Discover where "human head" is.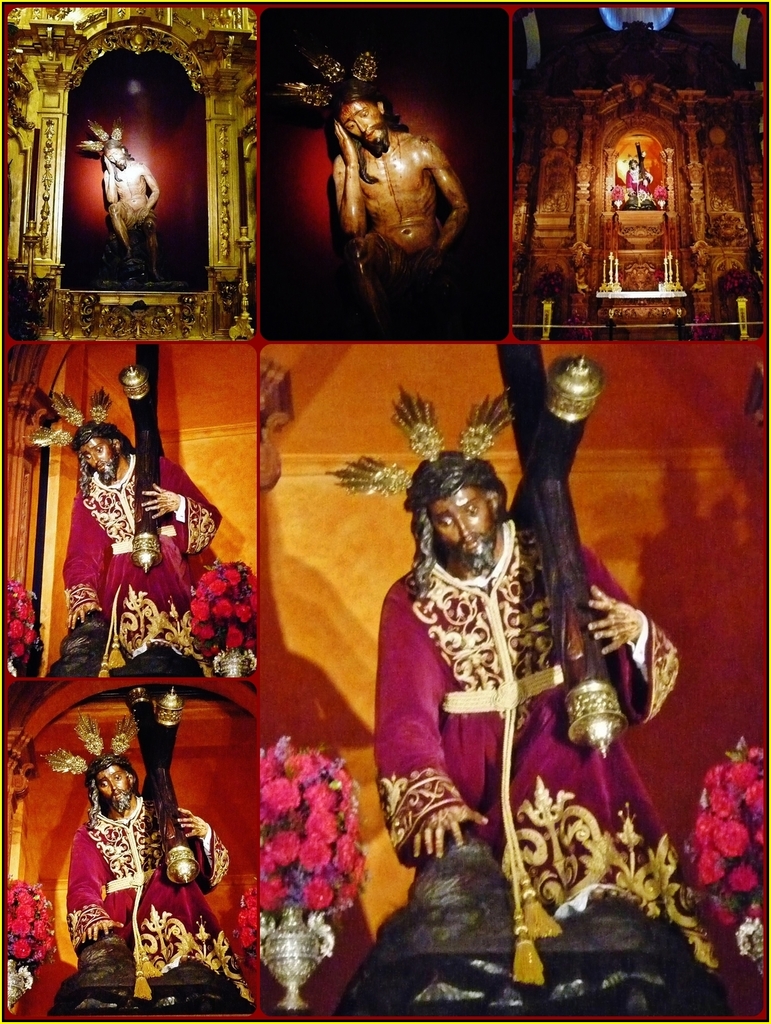
Discovered at left=336, top=83, right=400, bottom=152.
